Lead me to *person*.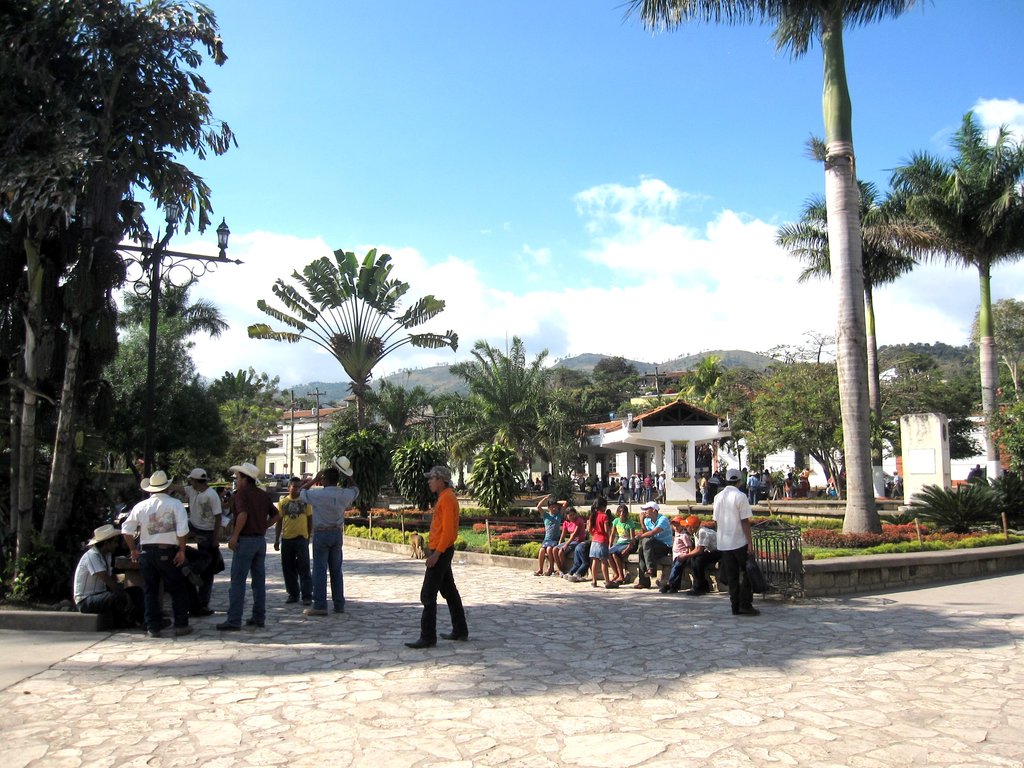
Lead to l=711, t=474, r=758, b=620.
